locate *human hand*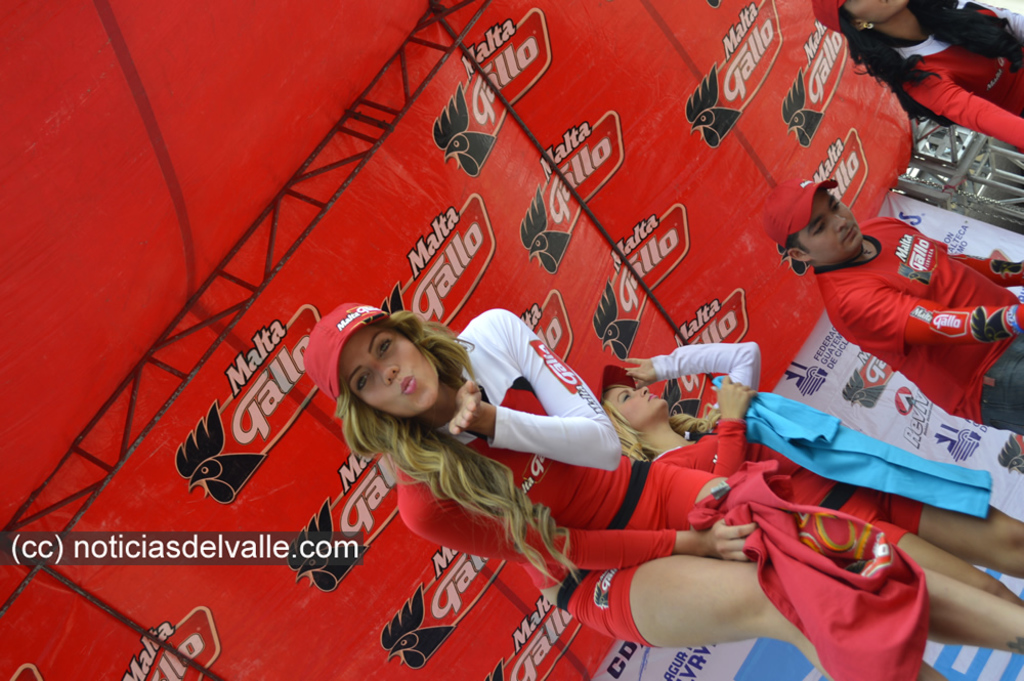
[x1=710, y1=516, x2=757, y2=564]
